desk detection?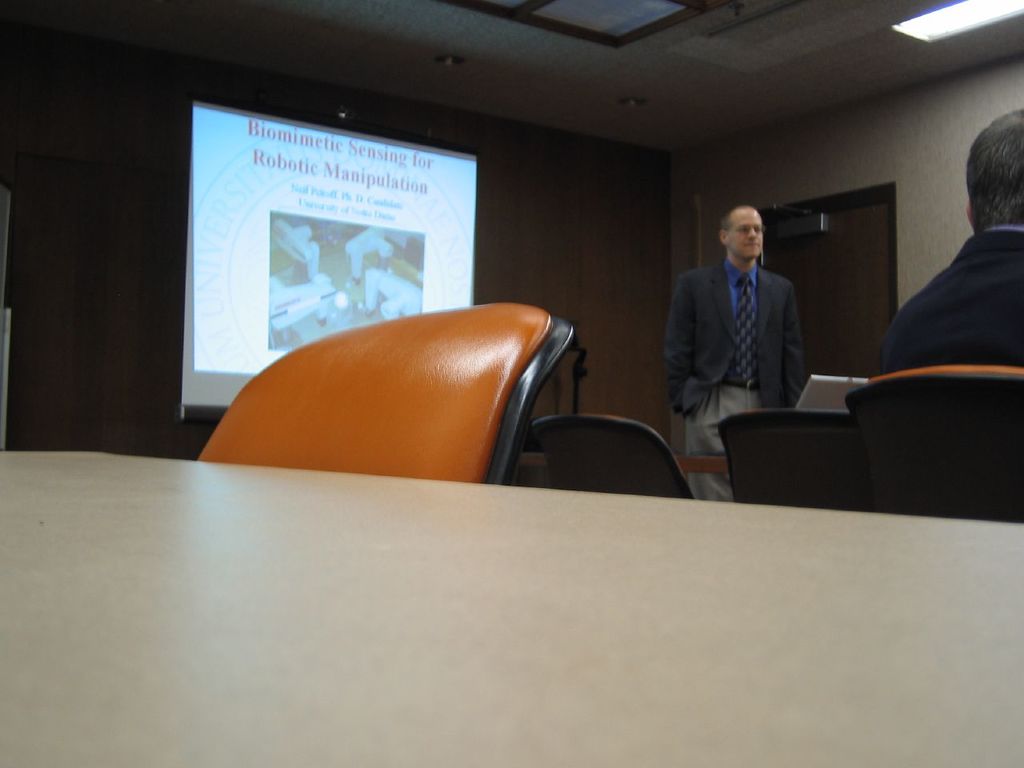
(left=34, top=434, right=1023, bottom=737)
